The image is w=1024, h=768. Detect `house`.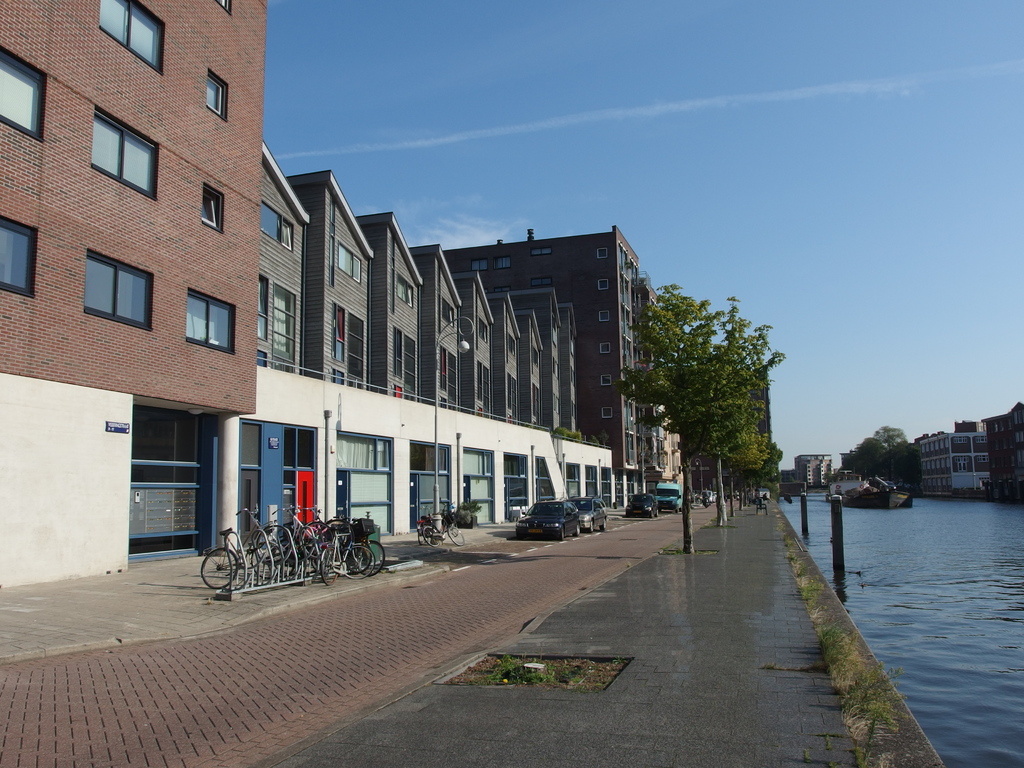
Detection: l=527, t=285, r=564, b=431.
